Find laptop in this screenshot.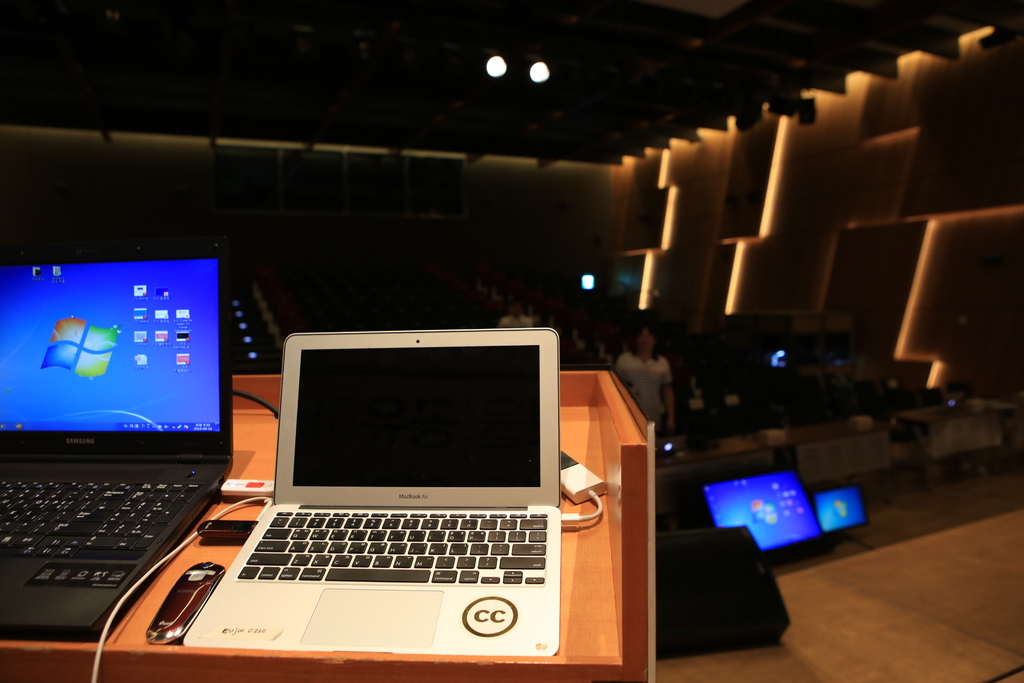
The bounding box for laptop is (left=163, top=319, right=572, bottom=662).
